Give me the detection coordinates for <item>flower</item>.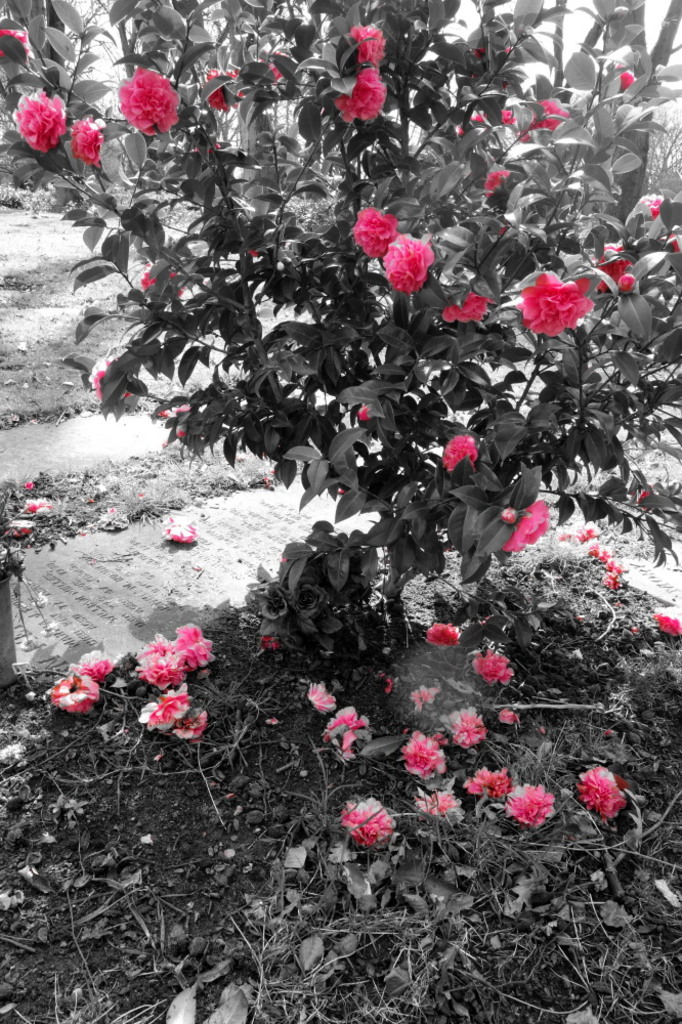
<bbox>424, 621, 465, 647</bbox>.
